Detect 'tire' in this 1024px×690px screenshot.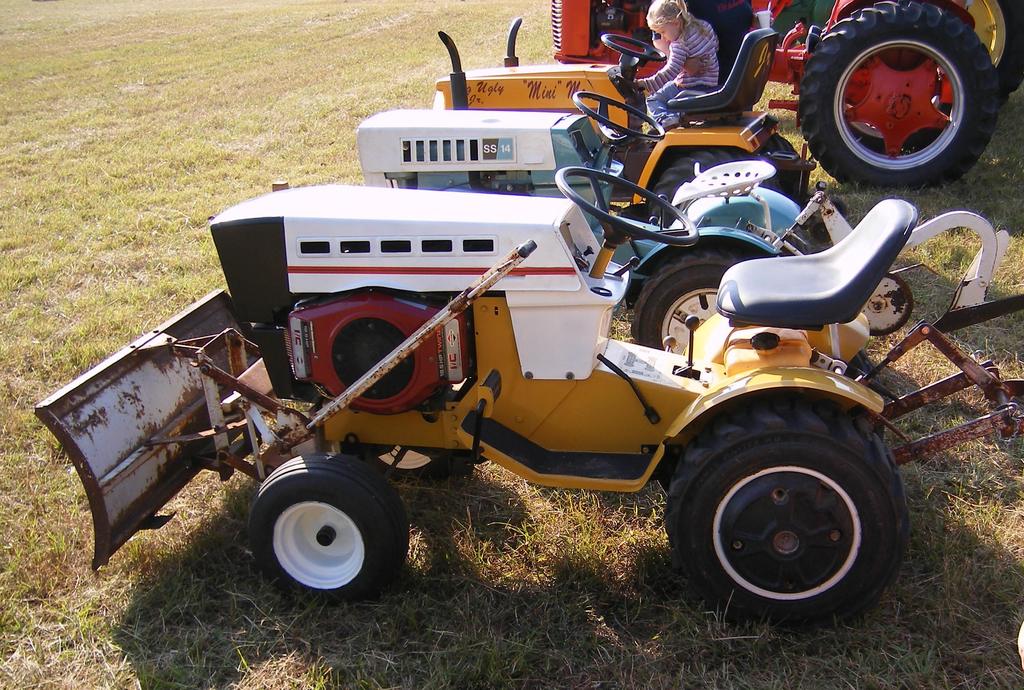
Detection: box=[793, 217, 824, 263].
